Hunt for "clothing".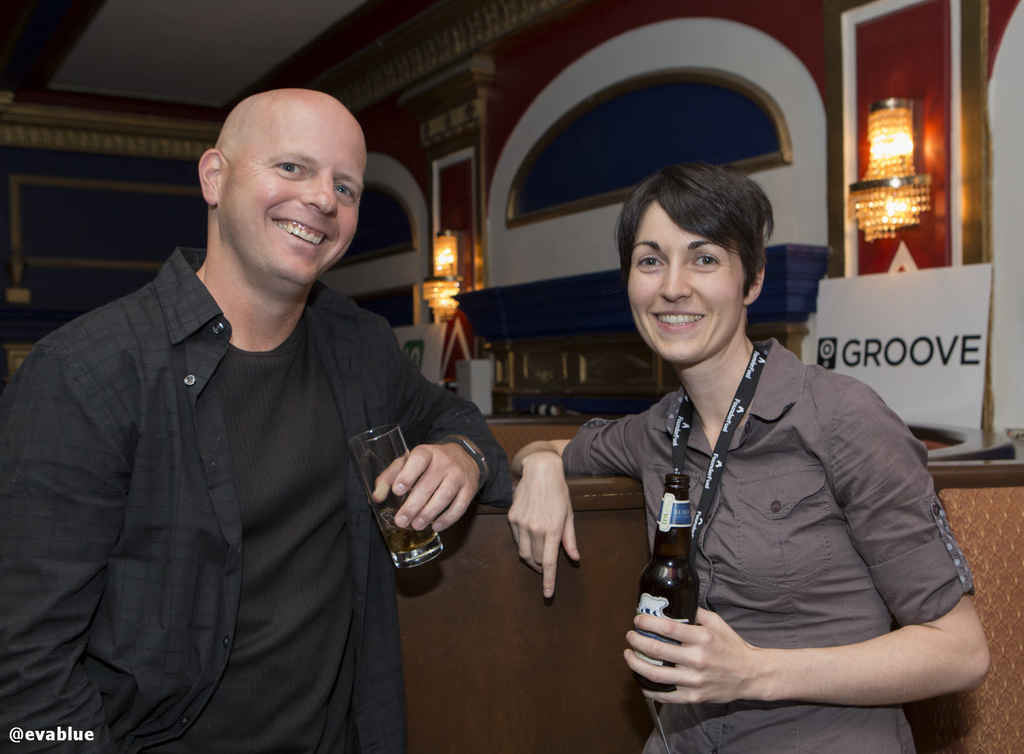
Hunted down at l=3, t=238, r=509, b=753.
